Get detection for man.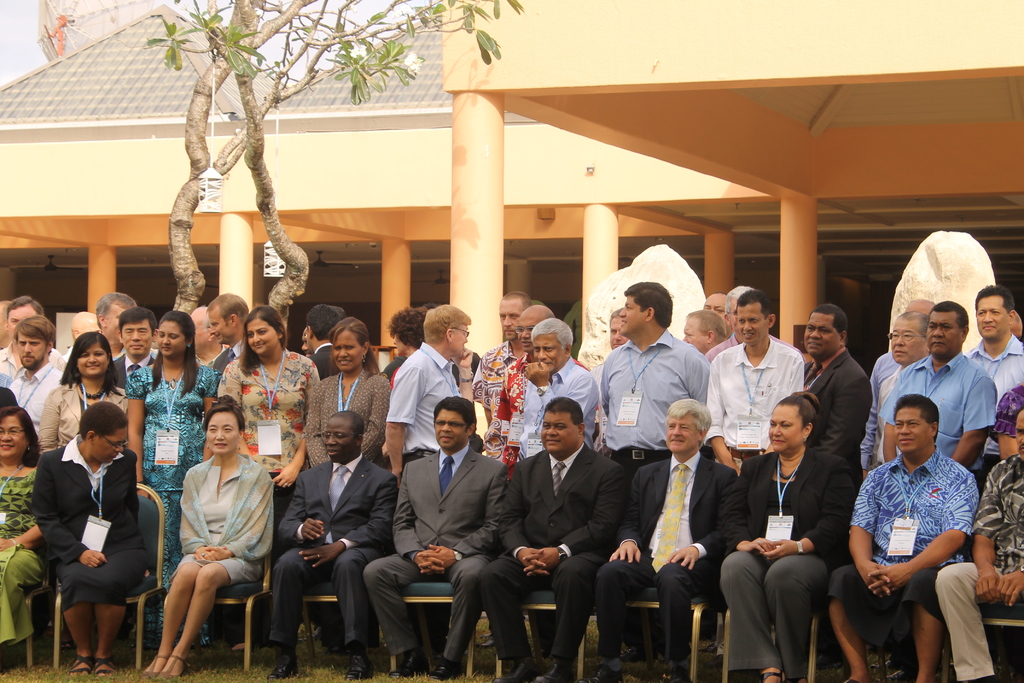
Detection: rect(0, 290, 43, 379).
